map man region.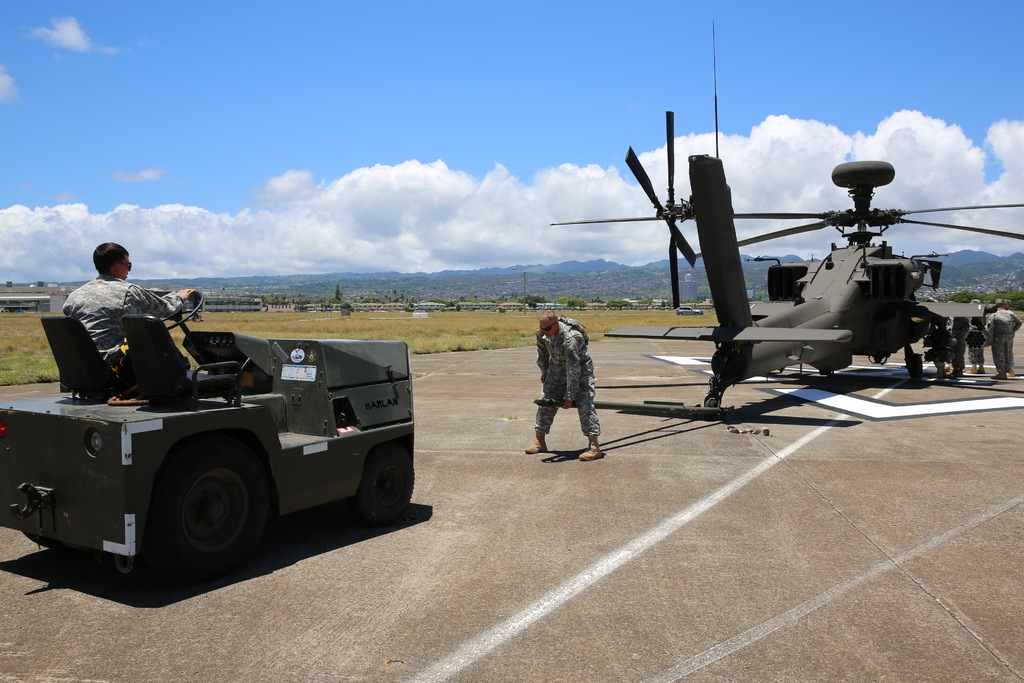
Mapped to <region>987, 297, 1018, 385</region>.
